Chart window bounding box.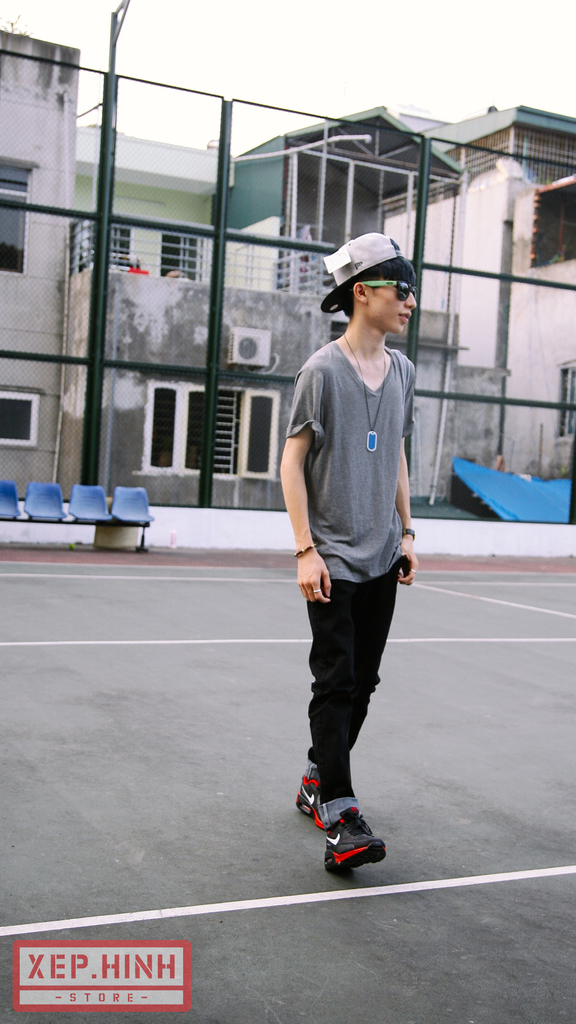
Charted: region(0, 154, 39, 273).
